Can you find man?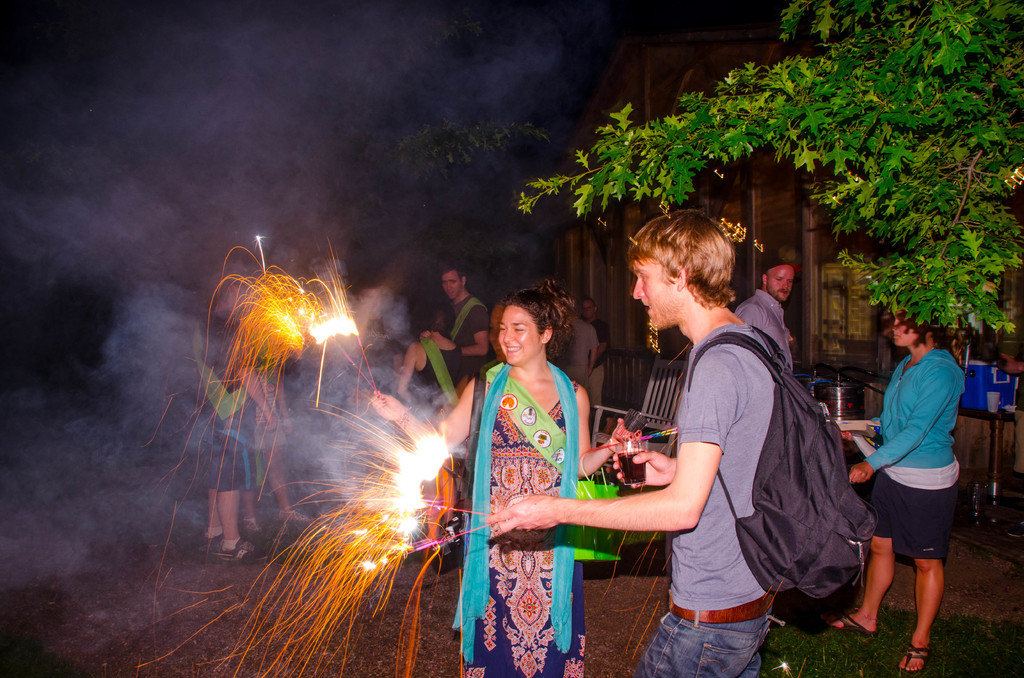
Yes, bounding box: [559, 303, 604, 403].
